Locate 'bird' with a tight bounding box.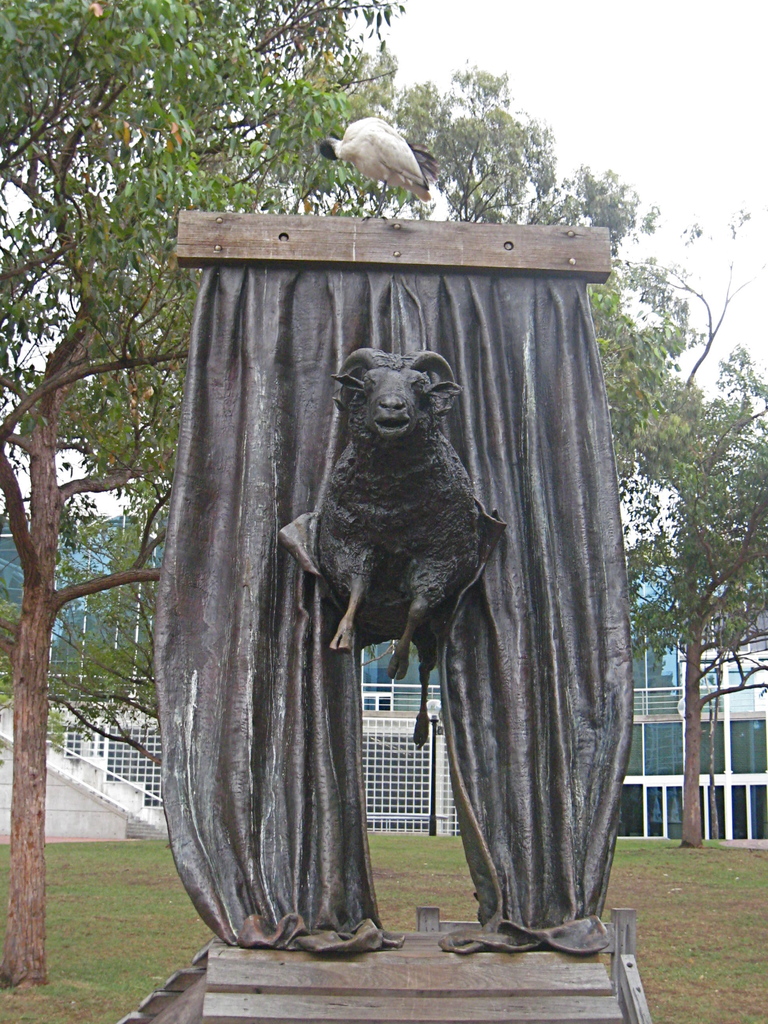
x1=316, y1=109, x2=447, y2=198.
